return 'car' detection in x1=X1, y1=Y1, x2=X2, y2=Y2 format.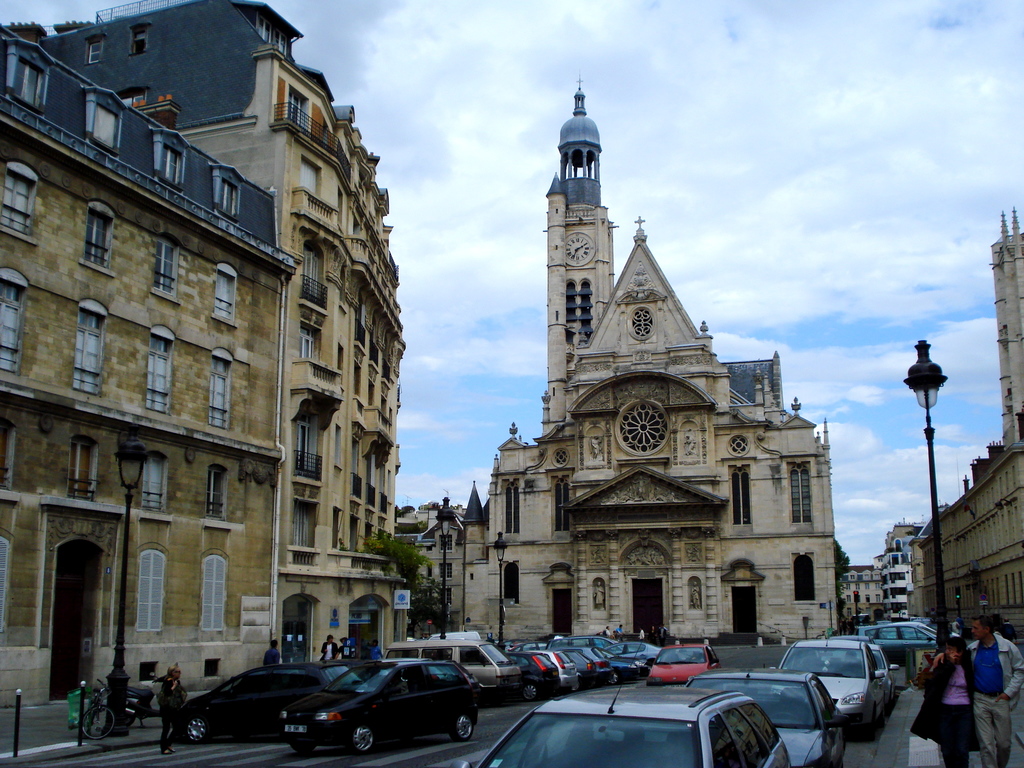
x1=772, y1=631, x2=881, y2=730.
